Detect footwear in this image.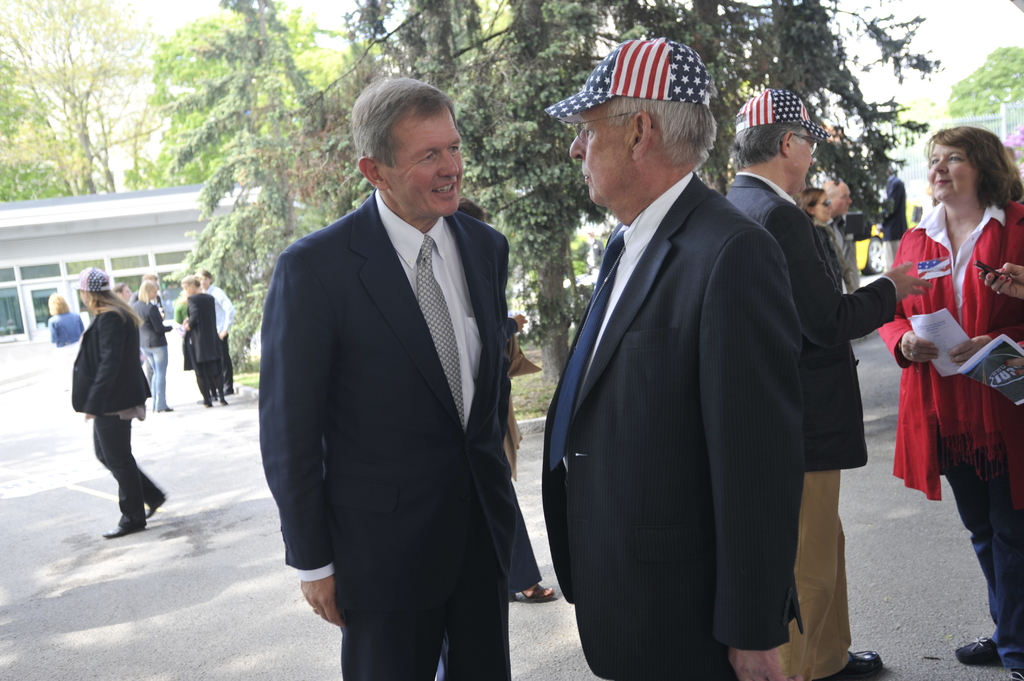
Detection: (820,648,884,680).
